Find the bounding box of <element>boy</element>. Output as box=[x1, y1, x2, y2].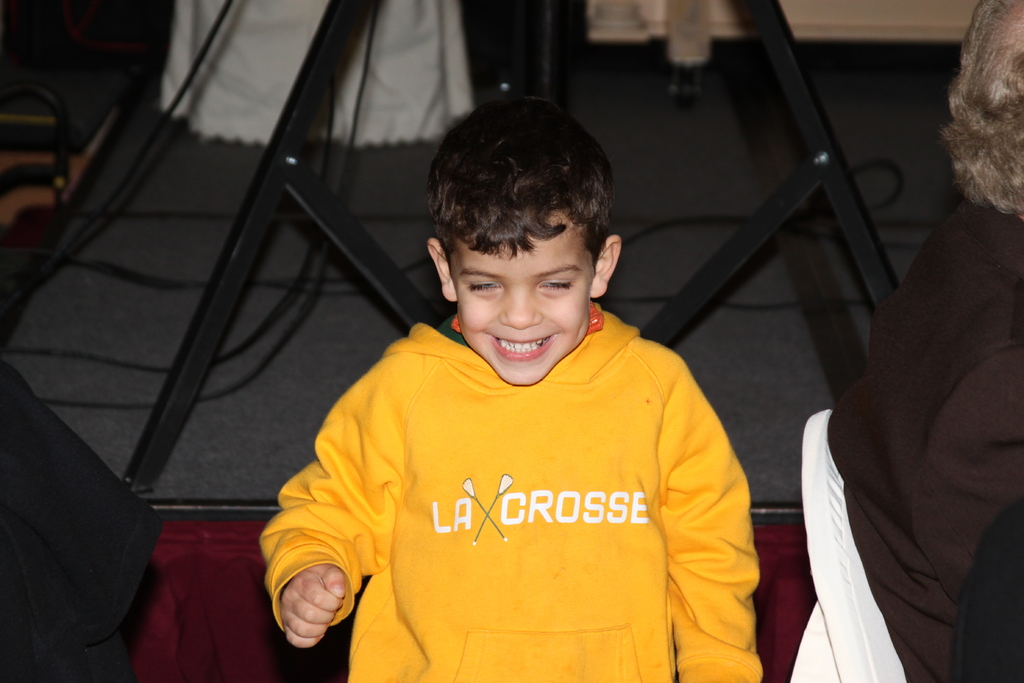
box=[264, 108, 760, 679].
